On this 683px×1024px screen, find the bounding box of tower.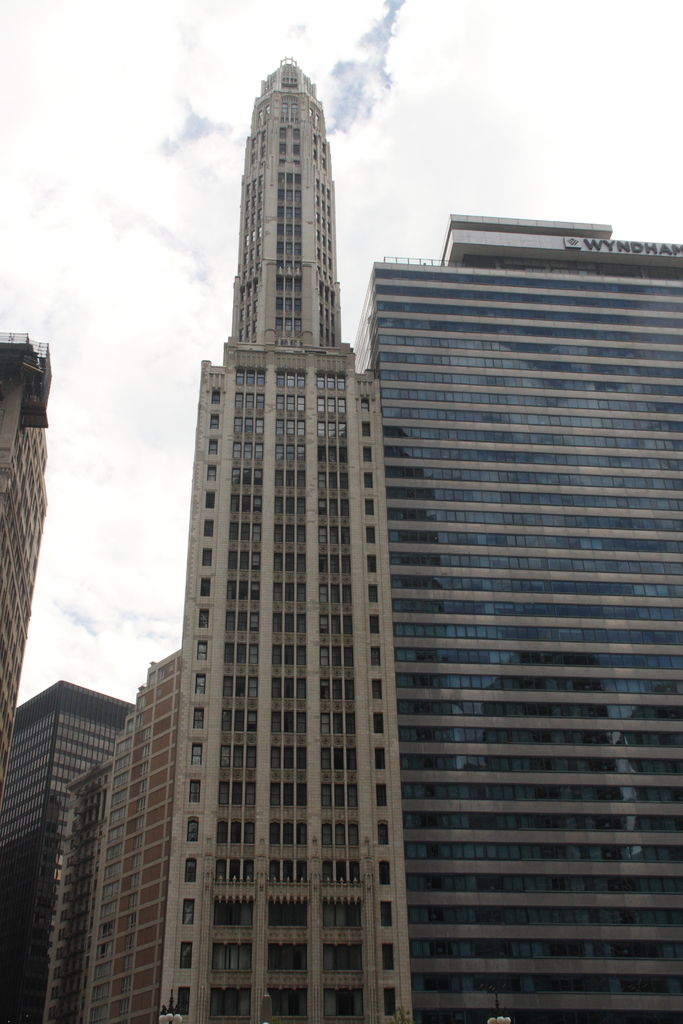
Bounding box: (83,652,193,1023).
